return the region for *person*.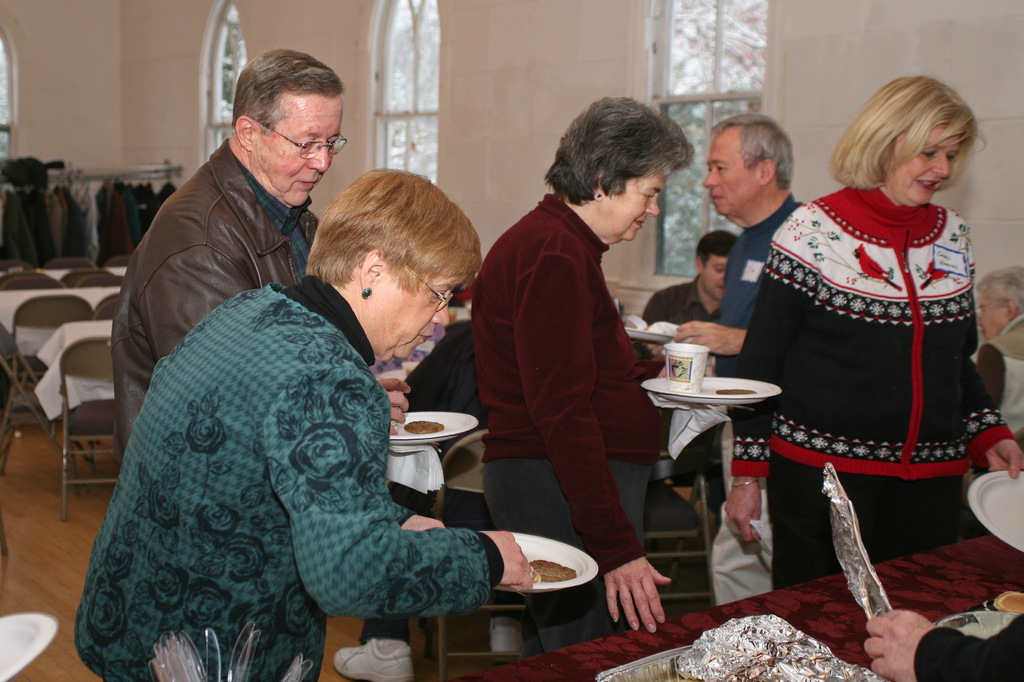
BBox(468, 93, 698, 656).
